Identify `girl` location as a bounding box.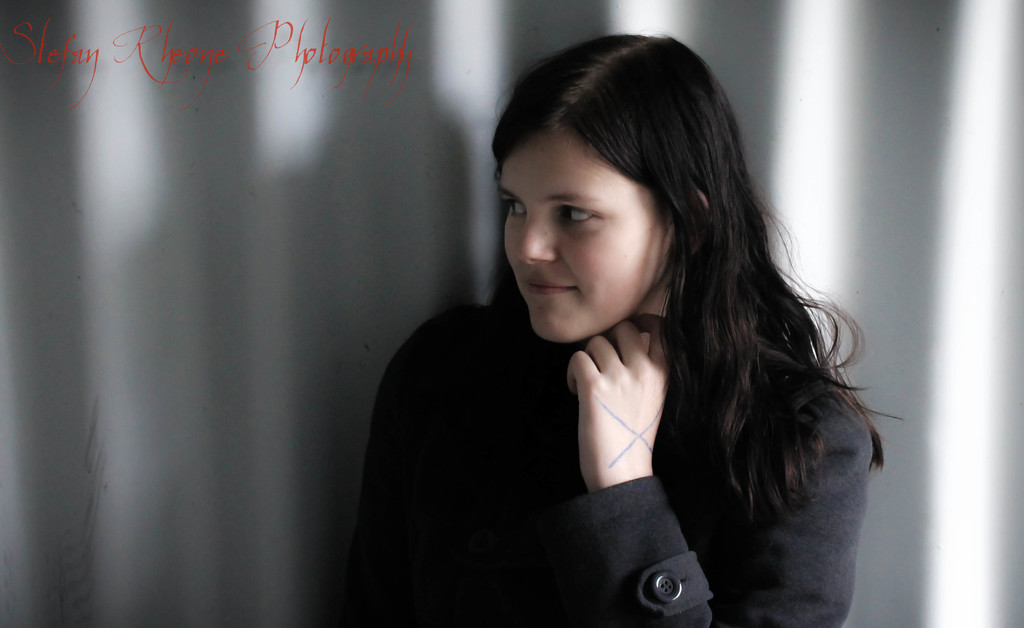
crop(325, 28, 913, 627).
